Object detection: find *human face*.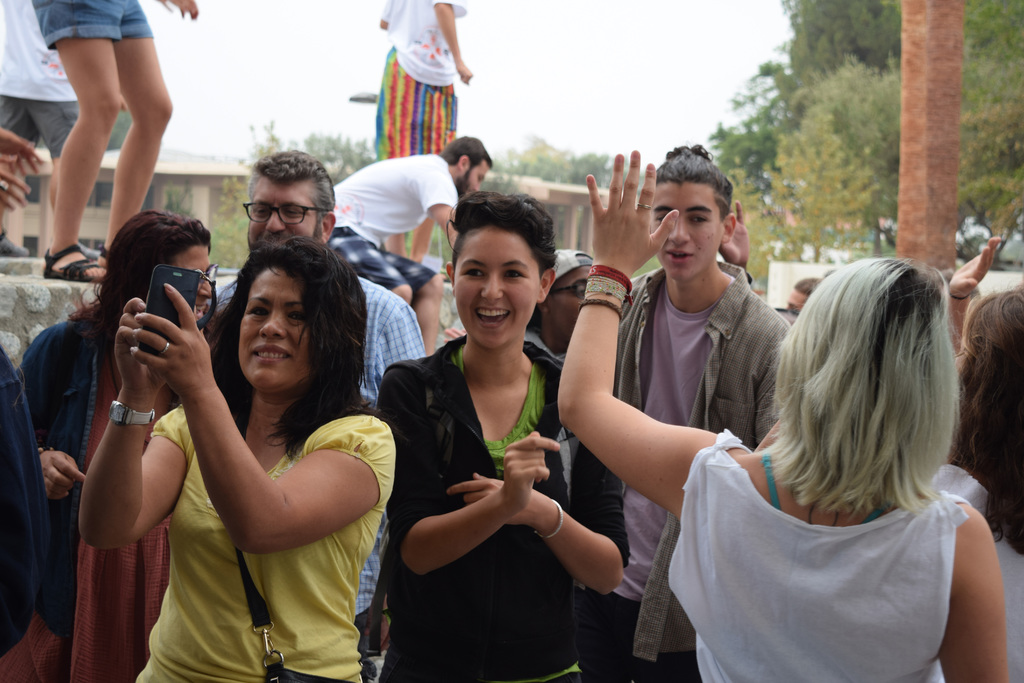
x1=447, y1=188, x2=564, y2=352.
